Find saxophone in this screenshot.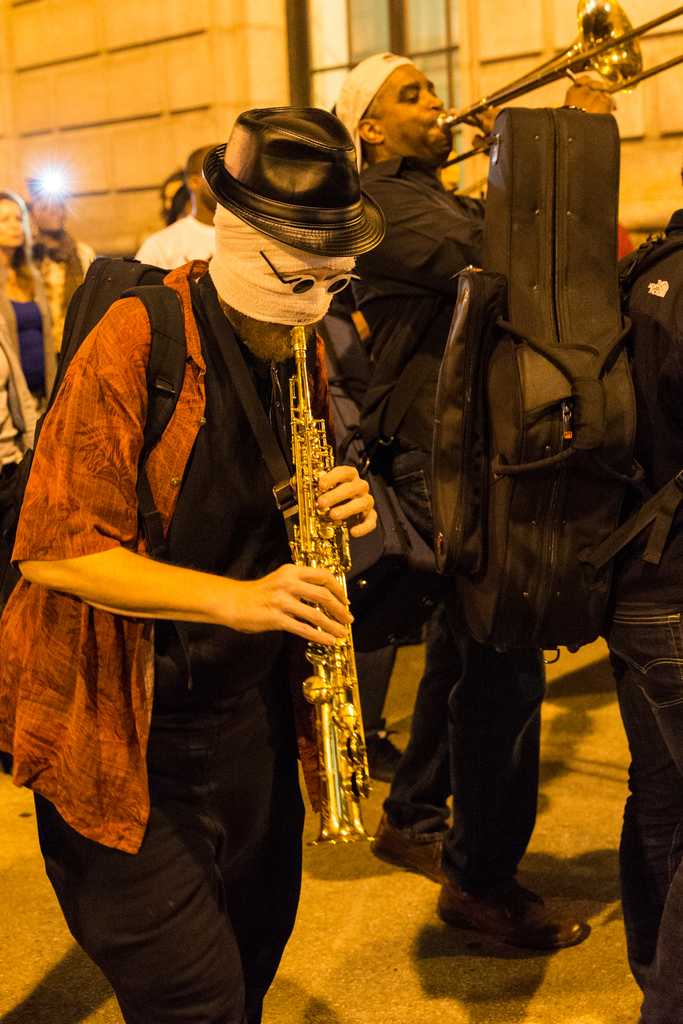
The bounding box for saxophone is <region>295, 323, 381, 855</region>.
